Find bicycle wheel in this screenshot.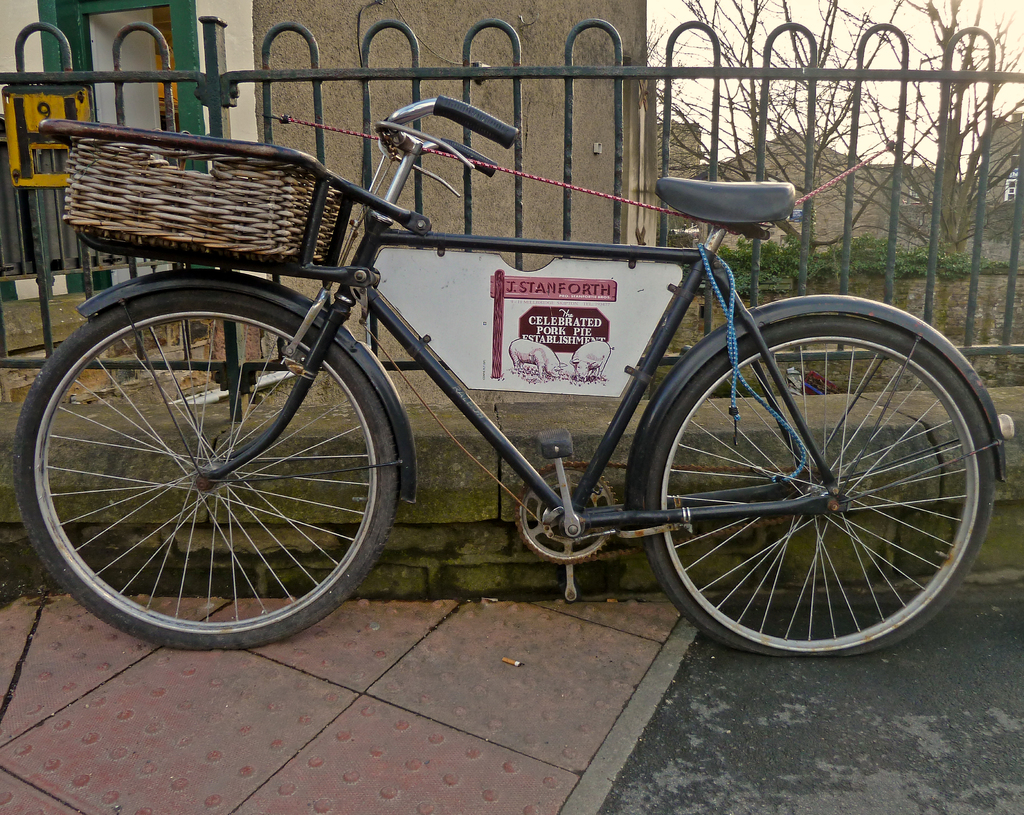
The bounding box for bicycle wheel is [x1=11, y1=288, x2=395, y2=658].
